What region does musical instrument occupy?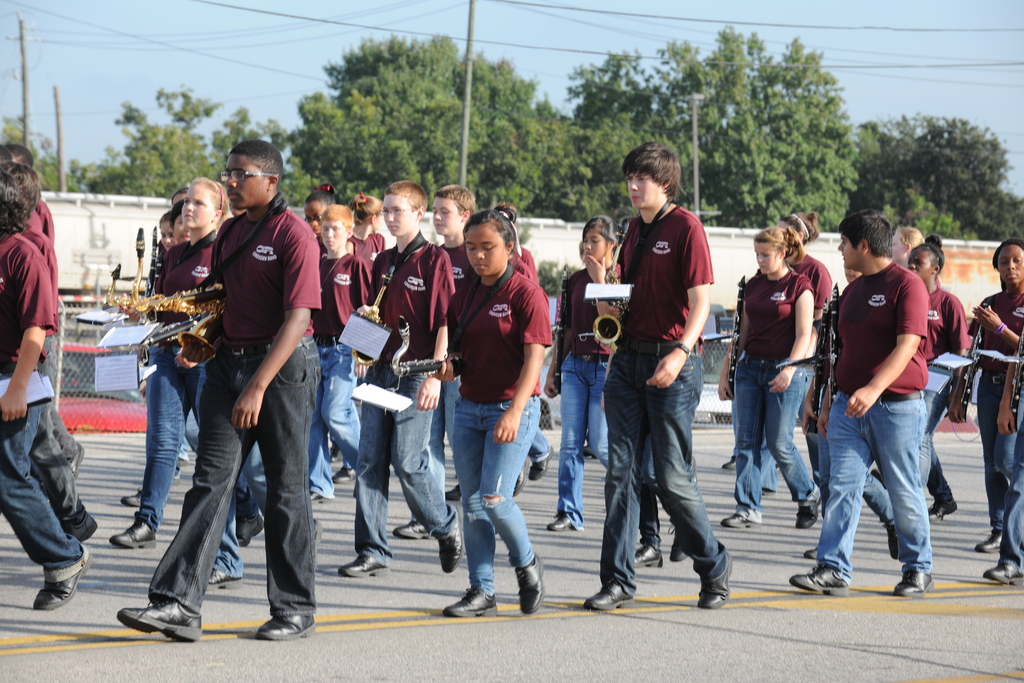
detection(157, 287, 223, 363).
